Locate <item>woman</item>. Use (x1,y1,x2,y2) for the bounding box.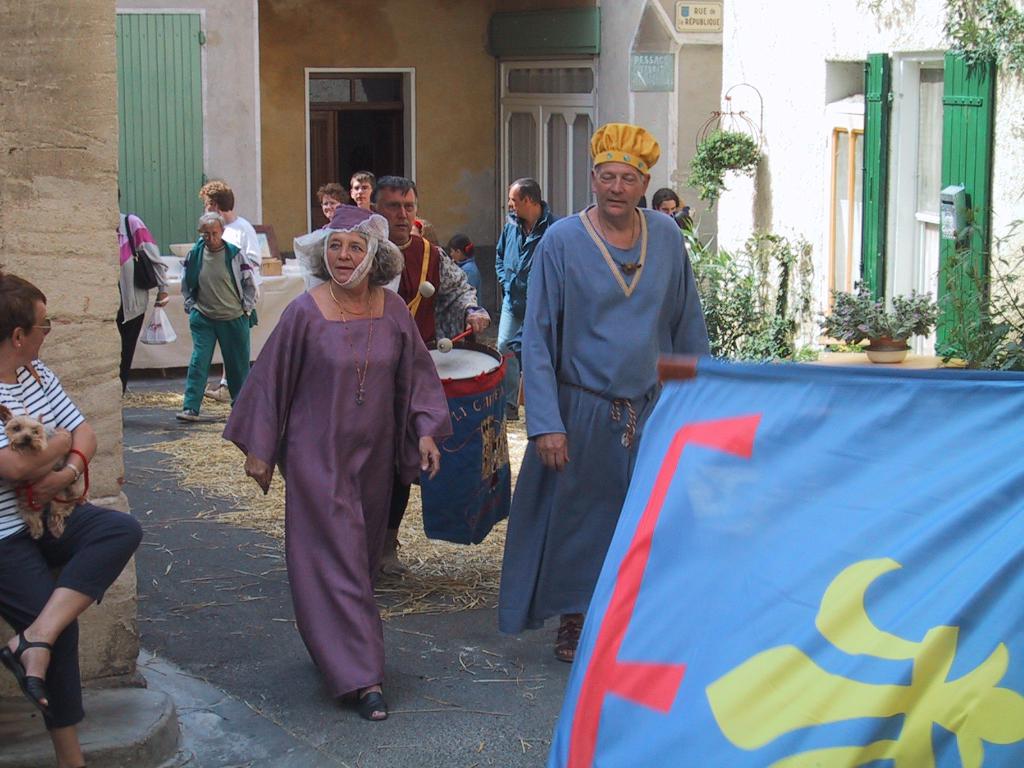
(226,184,435,725).
